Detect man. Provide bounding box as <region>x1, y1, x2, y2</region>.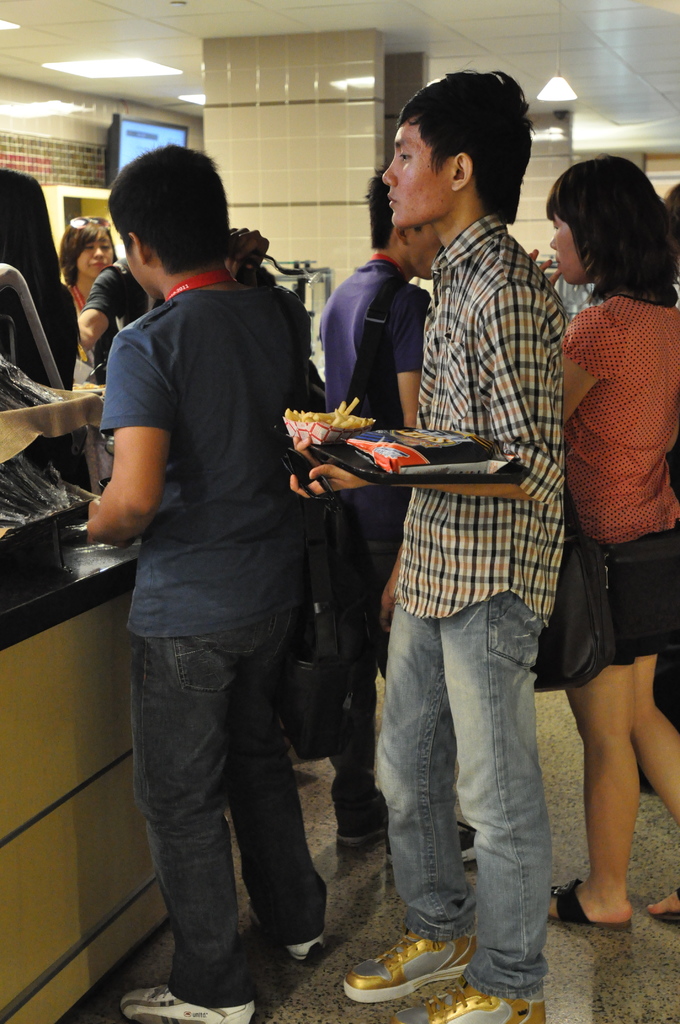
<region>76, 253, 166, 388</region>.
